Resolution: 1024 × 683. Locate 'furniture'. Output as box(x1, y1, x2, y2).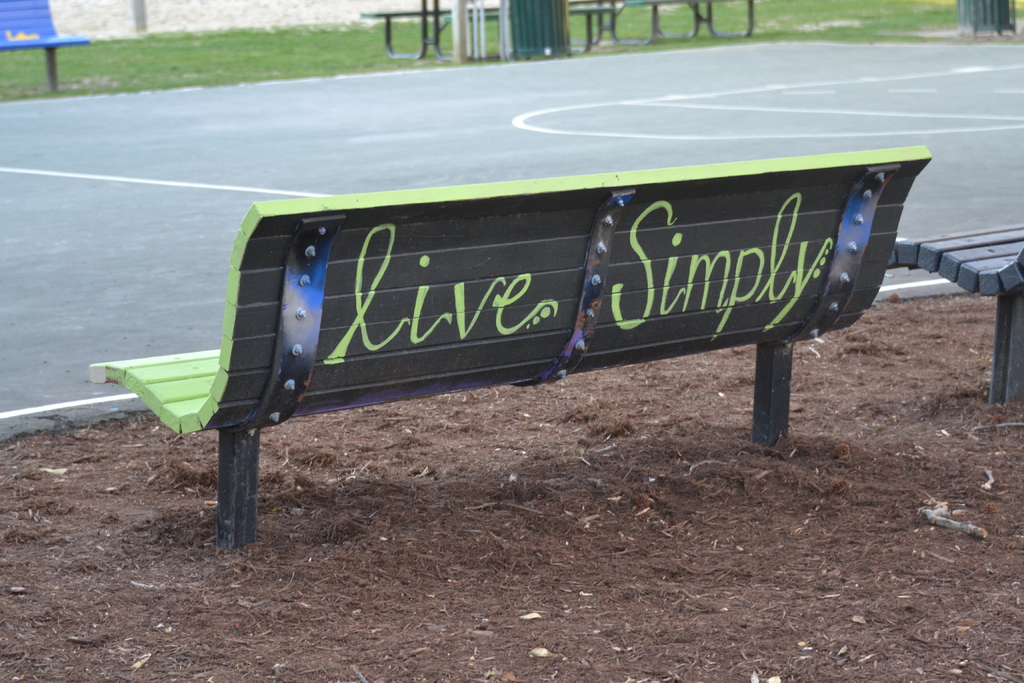
box(886, 224, 1023, 404).
